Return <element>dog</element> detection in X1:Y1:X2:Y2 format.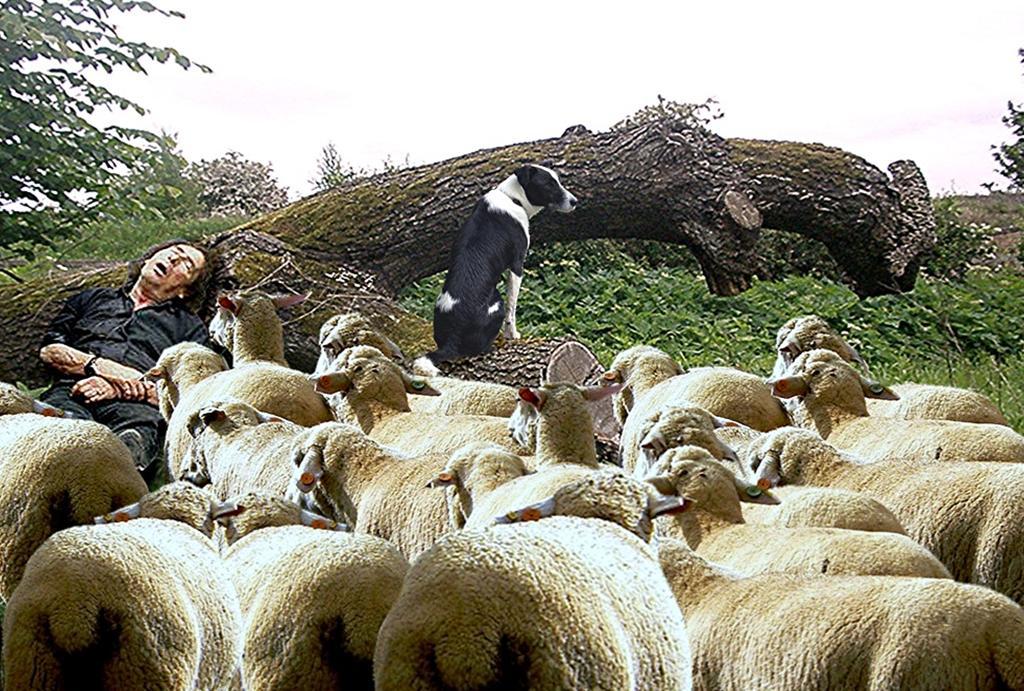
425:160:577:364.
